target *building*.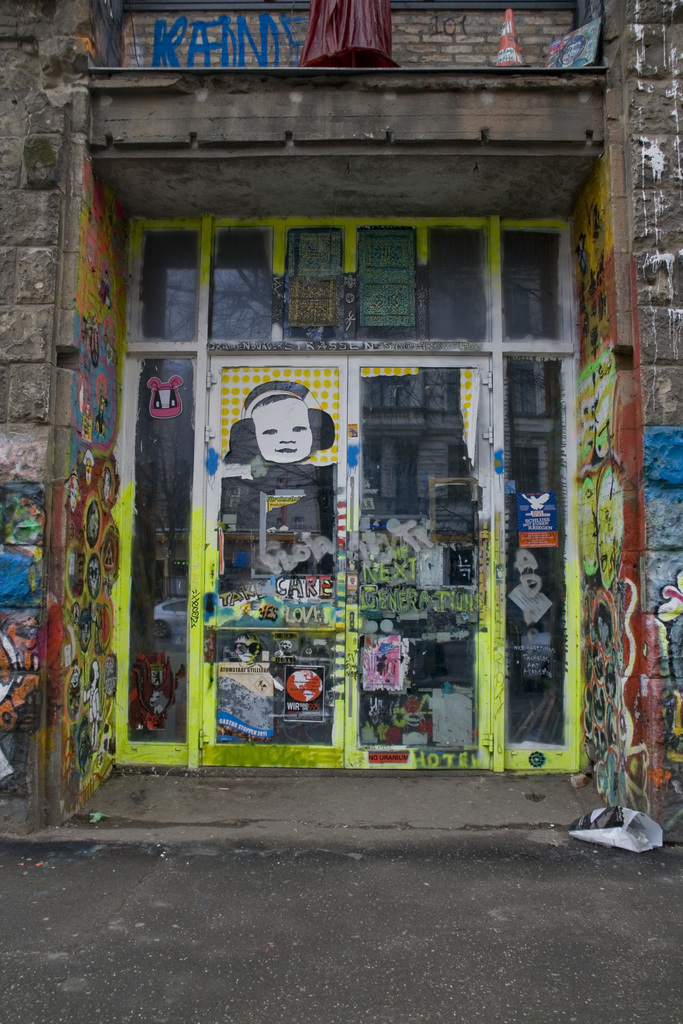
Target region: [0, 1, 682, 844].
